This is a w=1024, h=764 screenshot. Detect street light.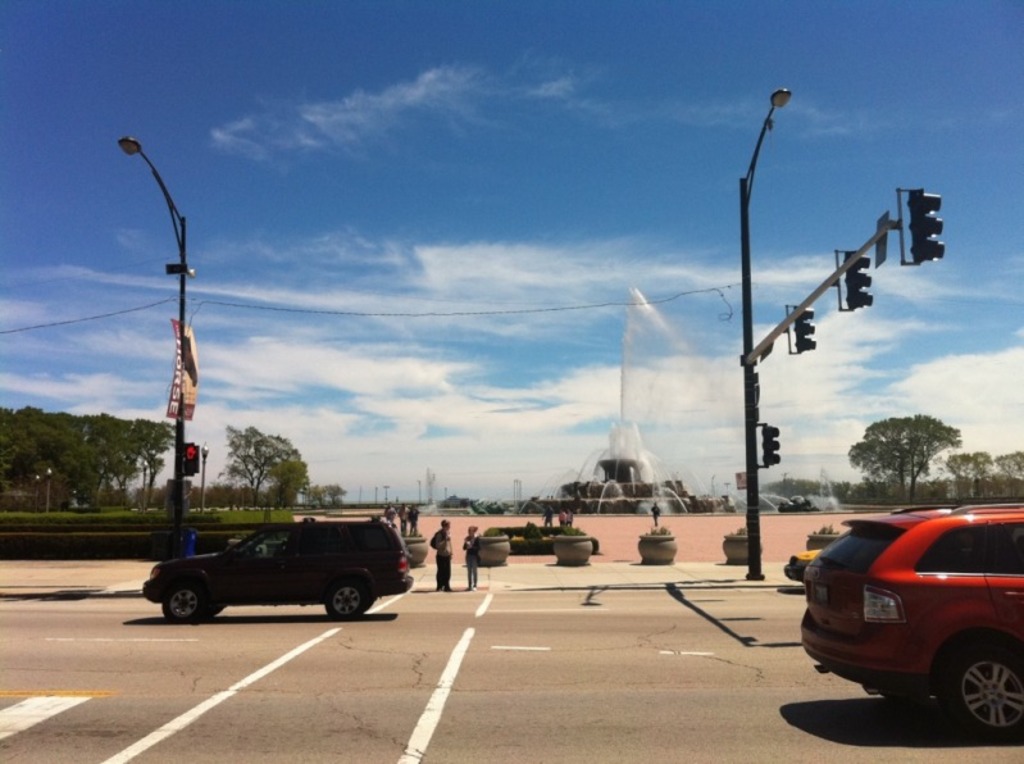
(x1=736, y1=83, x2=800, y2=583).
